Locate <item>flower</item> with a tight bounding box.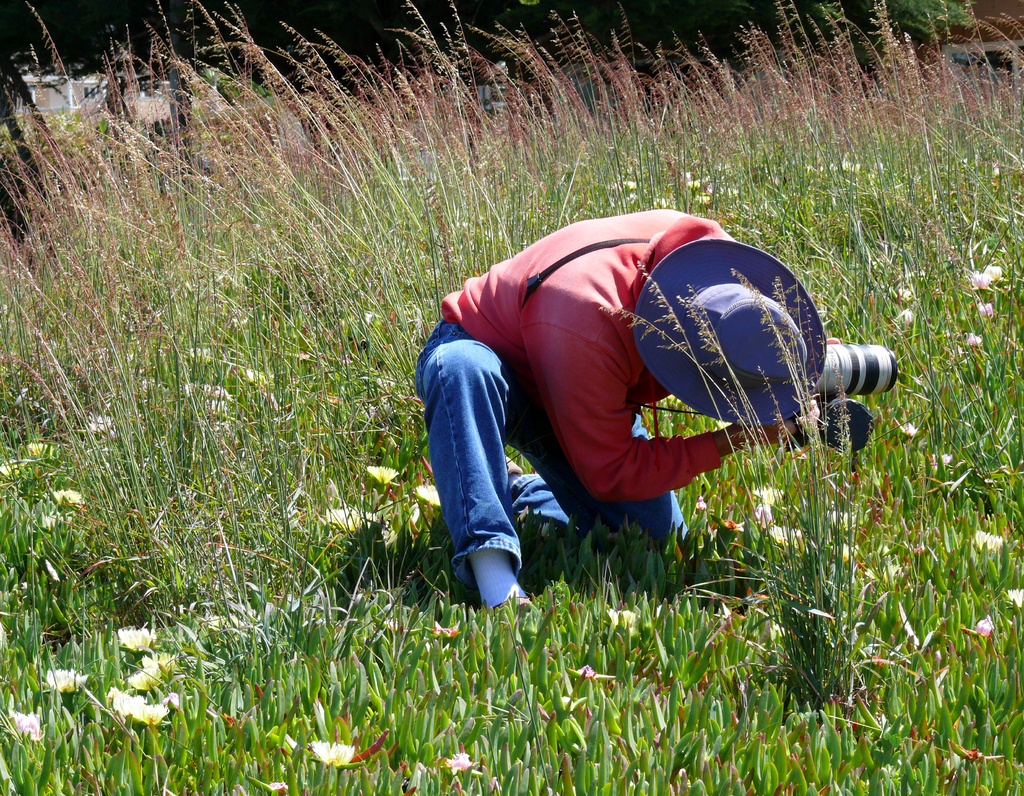
965,265,1002,290.
